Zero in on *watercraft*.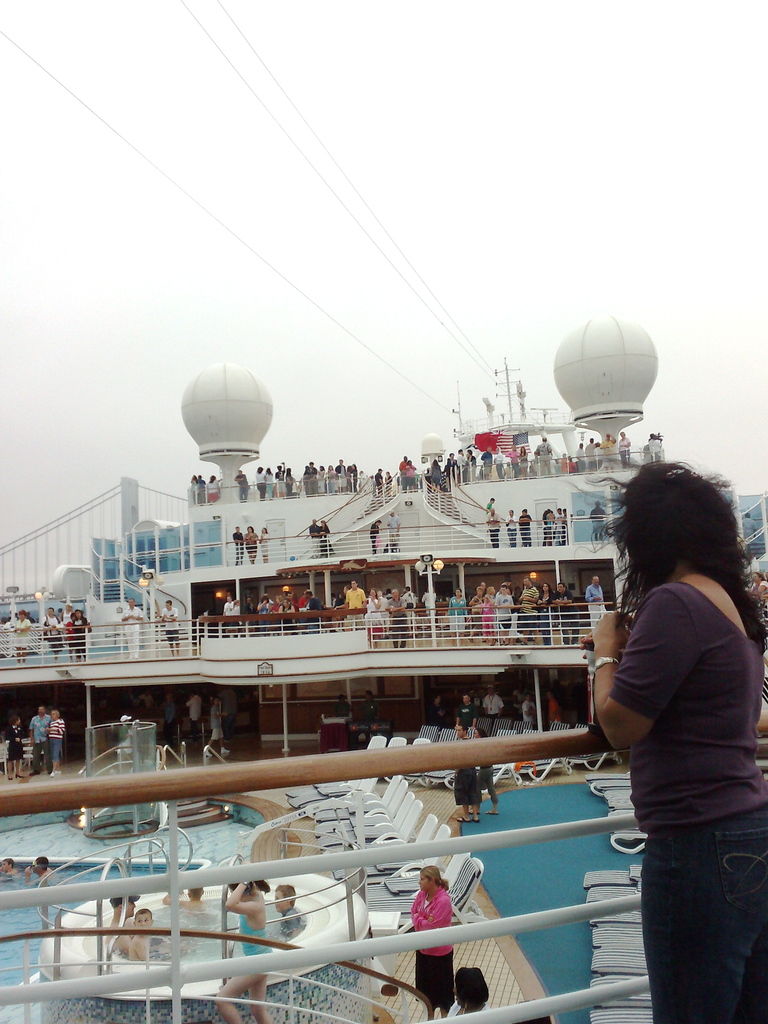
Zeroed in: [x1=603, y1=573, x2=765, y2=827].
